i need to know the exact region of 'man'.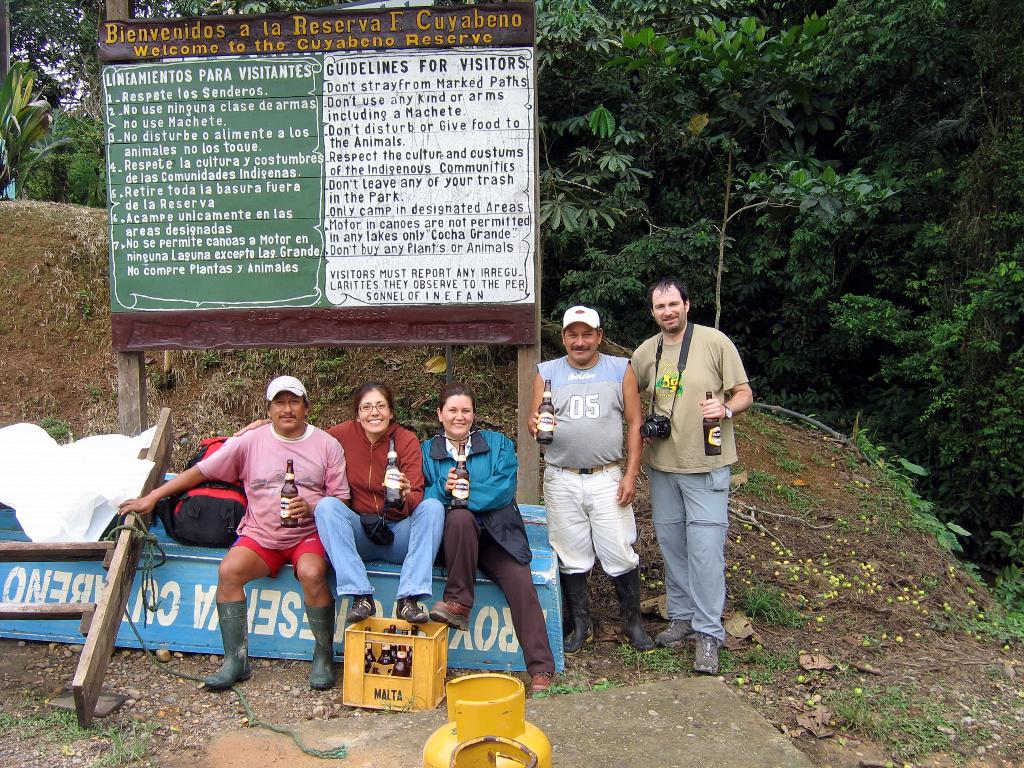
Region: select_region(620, 281, 753, 672).
